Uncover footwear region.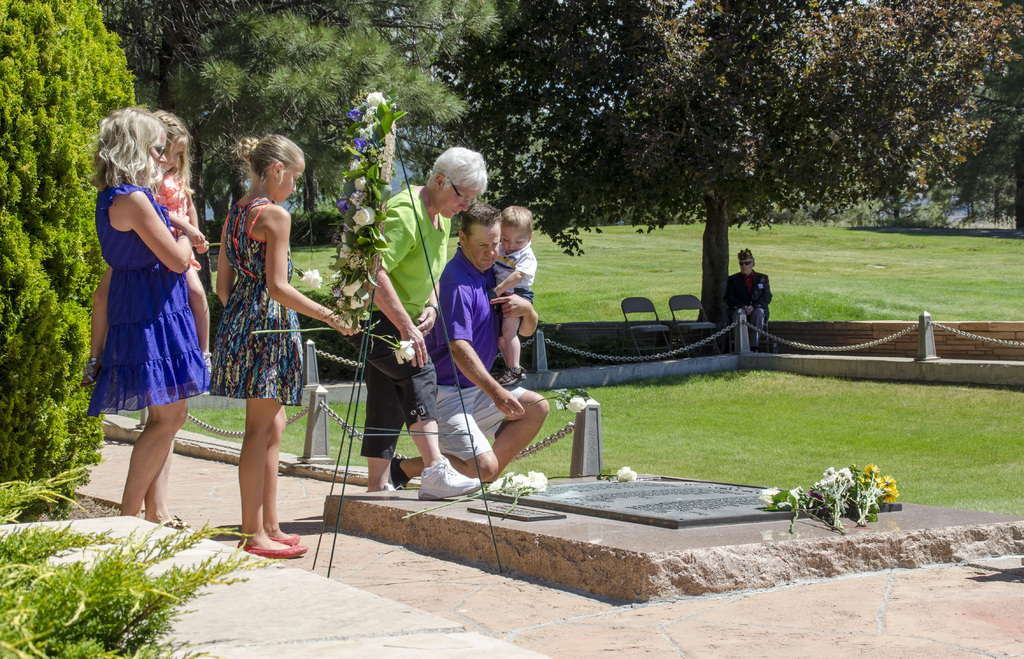
Uncovered: (286, 529, 301, 542).
